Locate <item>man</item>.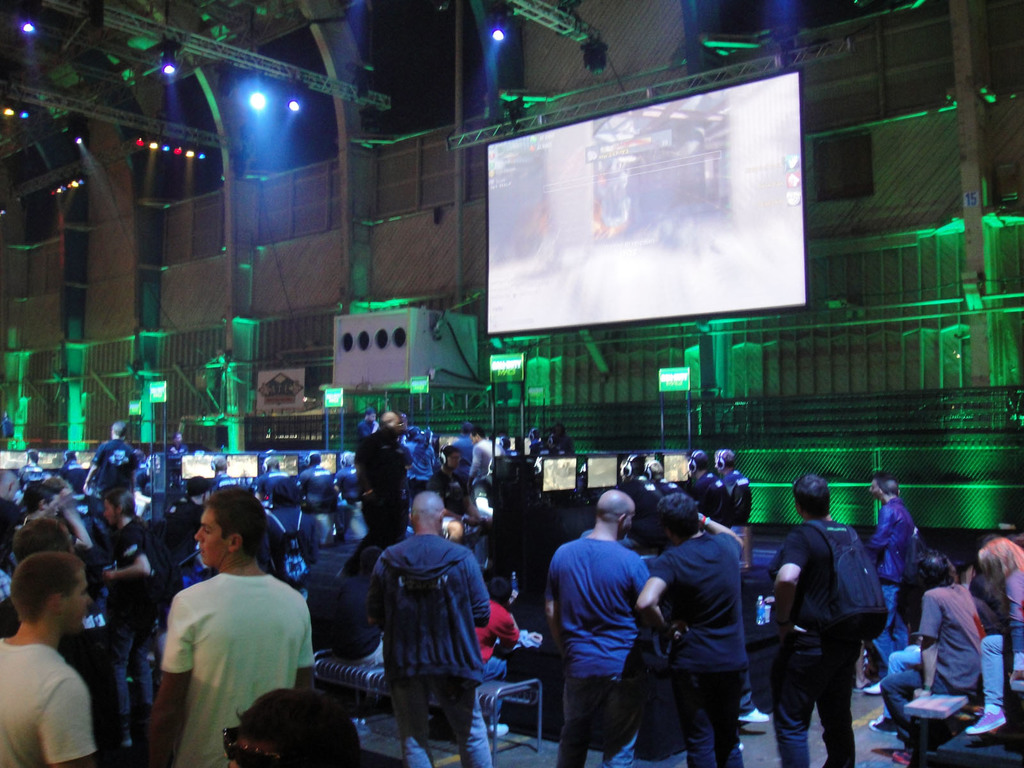
Bounding box: BBox(526, 429, 541, 456).
